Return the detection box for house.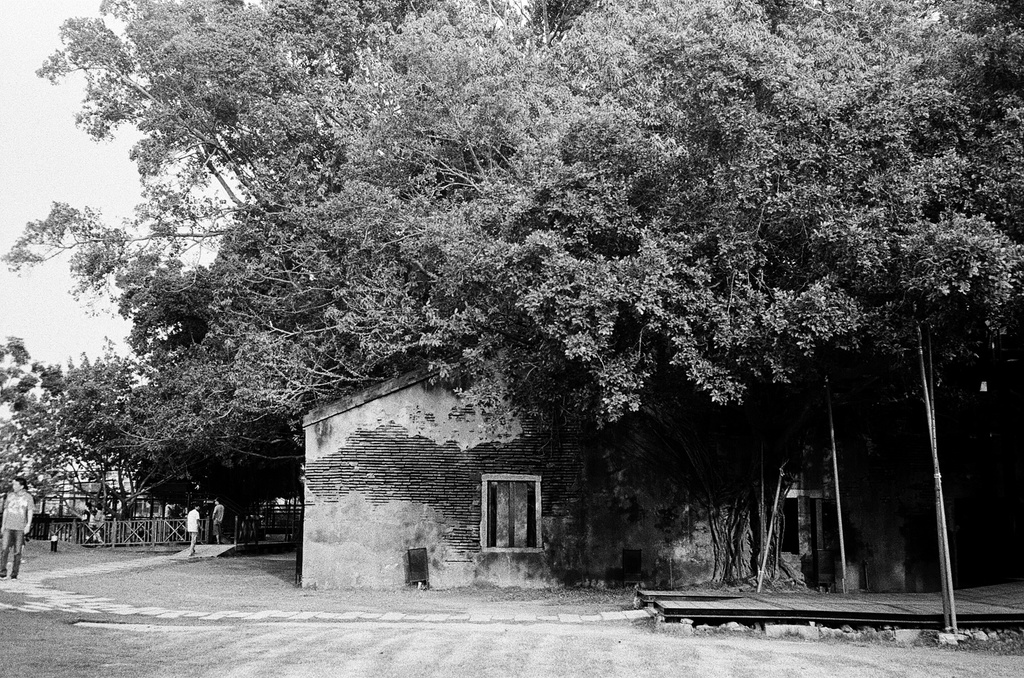
x1=285 y1=378 x2=668 y2=594.
